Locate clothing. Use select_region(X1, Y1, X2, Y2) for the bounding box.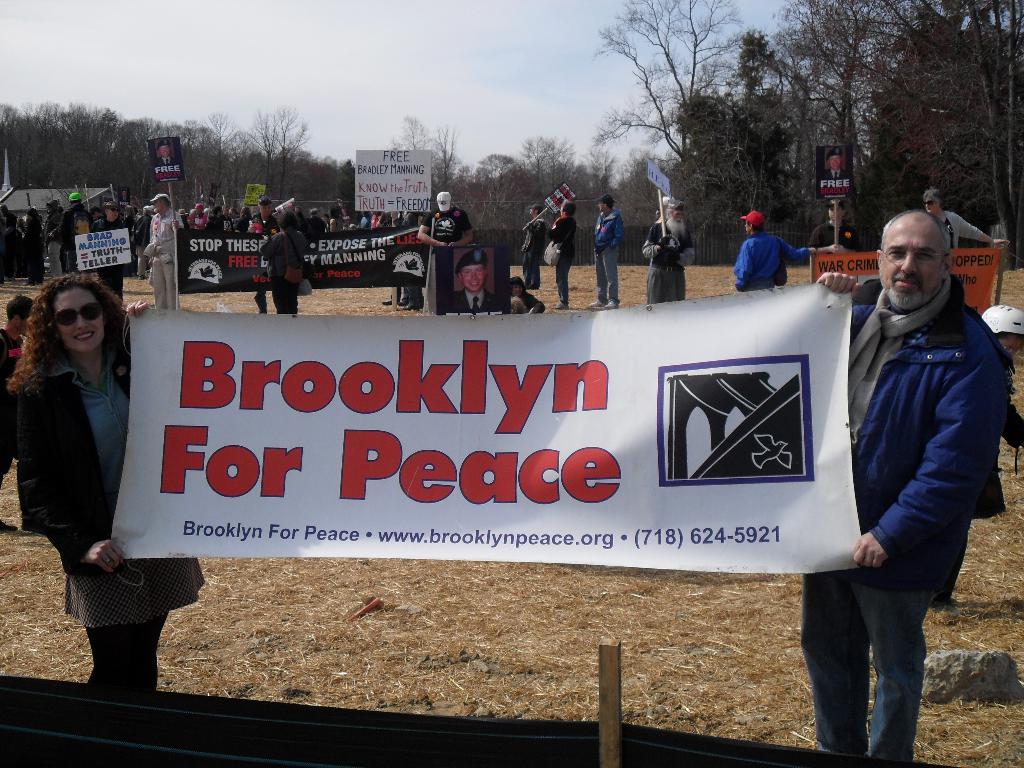
select_region(636, 217, 697, 308).
